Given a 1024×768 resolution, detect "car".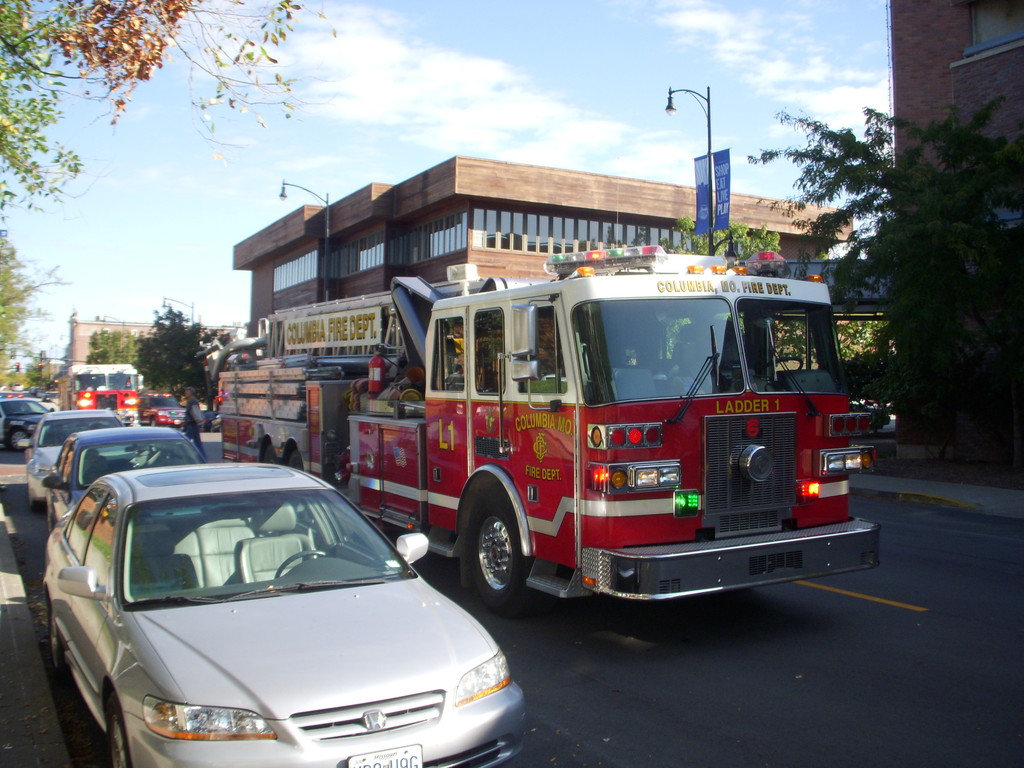
44/428/209/533.
